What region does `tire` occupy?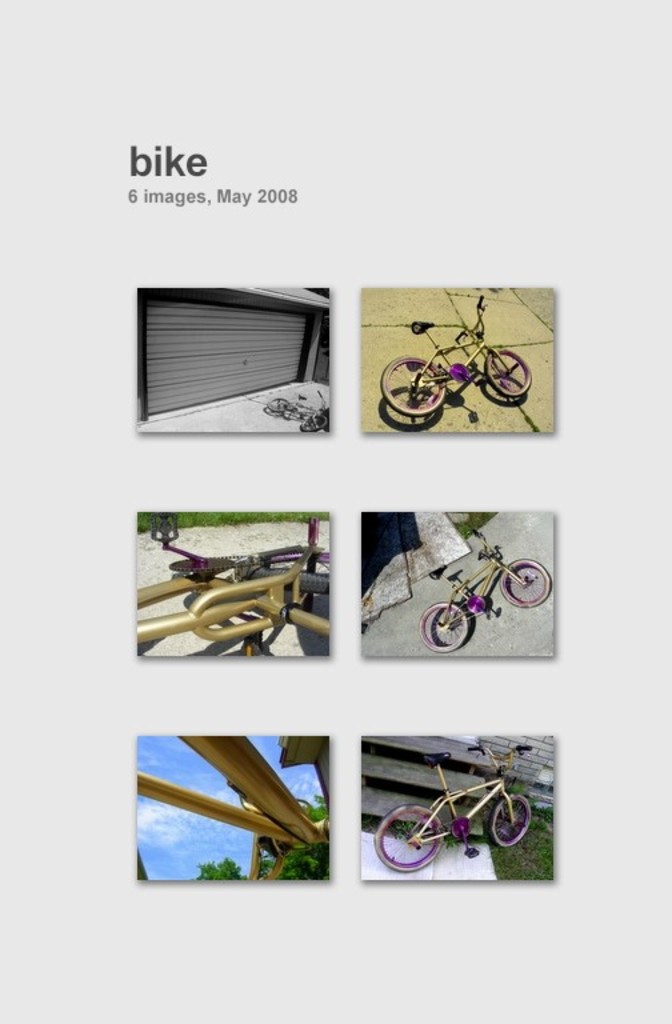
box=[485, 791, 529, 851].
